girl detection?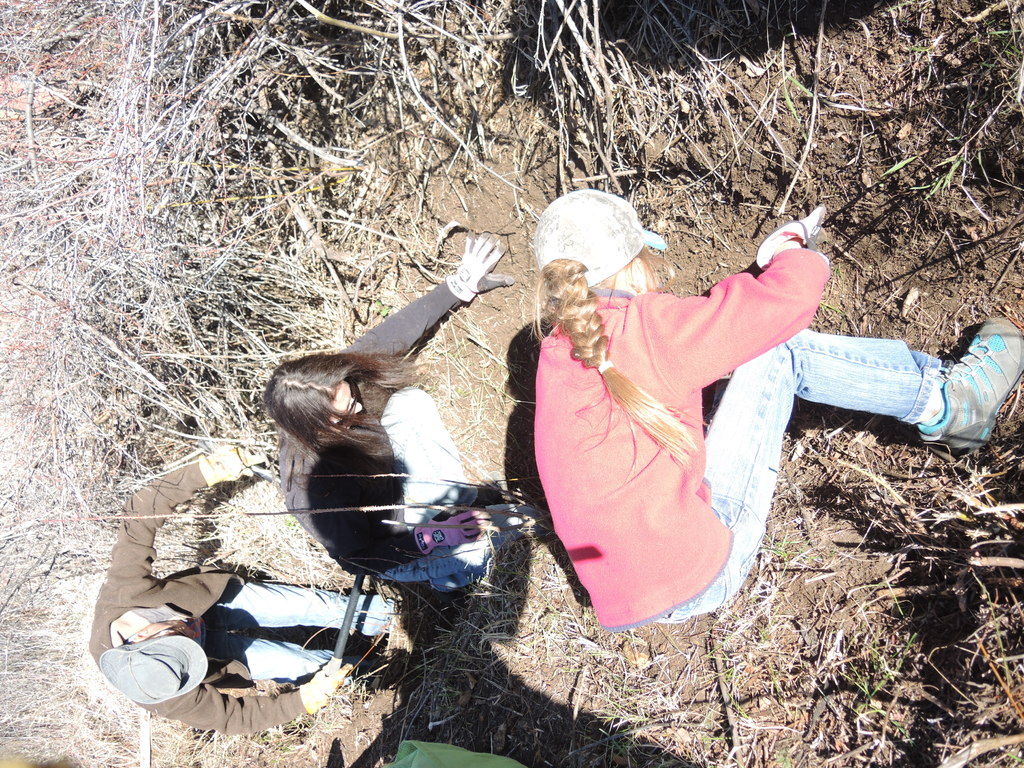
280 226 552 593
